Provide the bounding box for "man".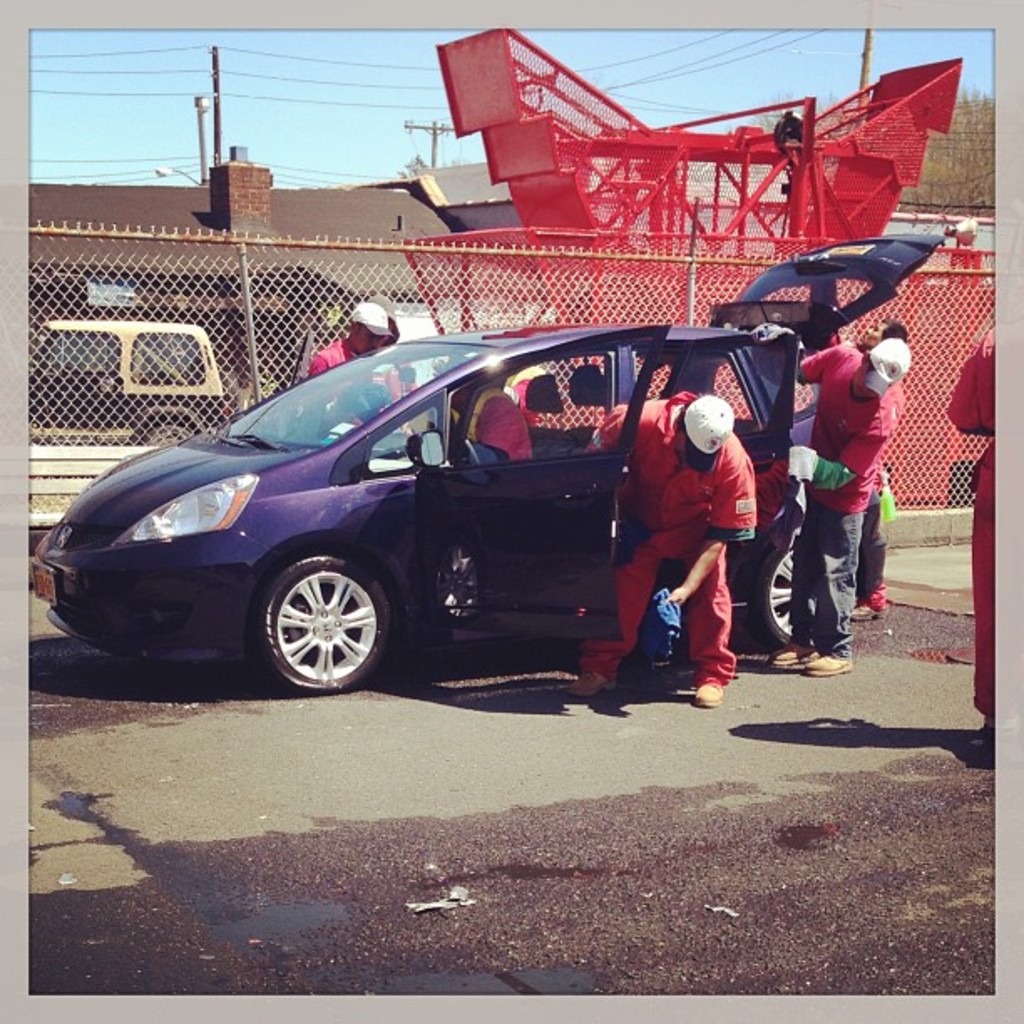
bbox=[305, 305, 393, 423].
